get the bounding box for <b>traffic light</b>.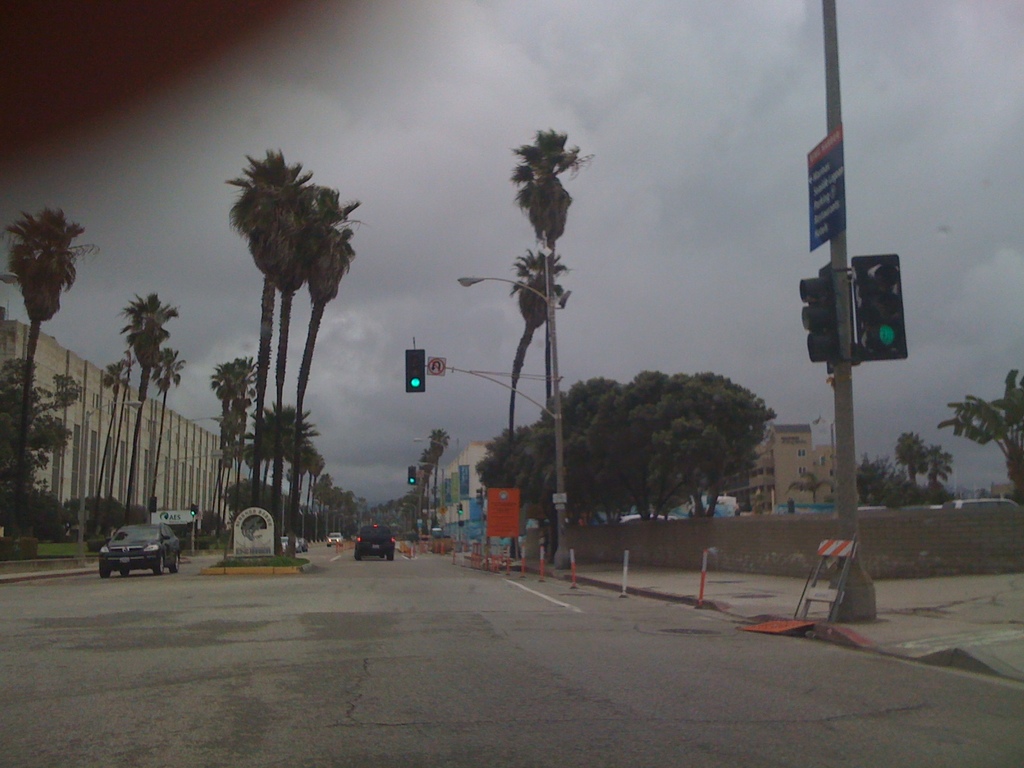
(405,351,426,394).
